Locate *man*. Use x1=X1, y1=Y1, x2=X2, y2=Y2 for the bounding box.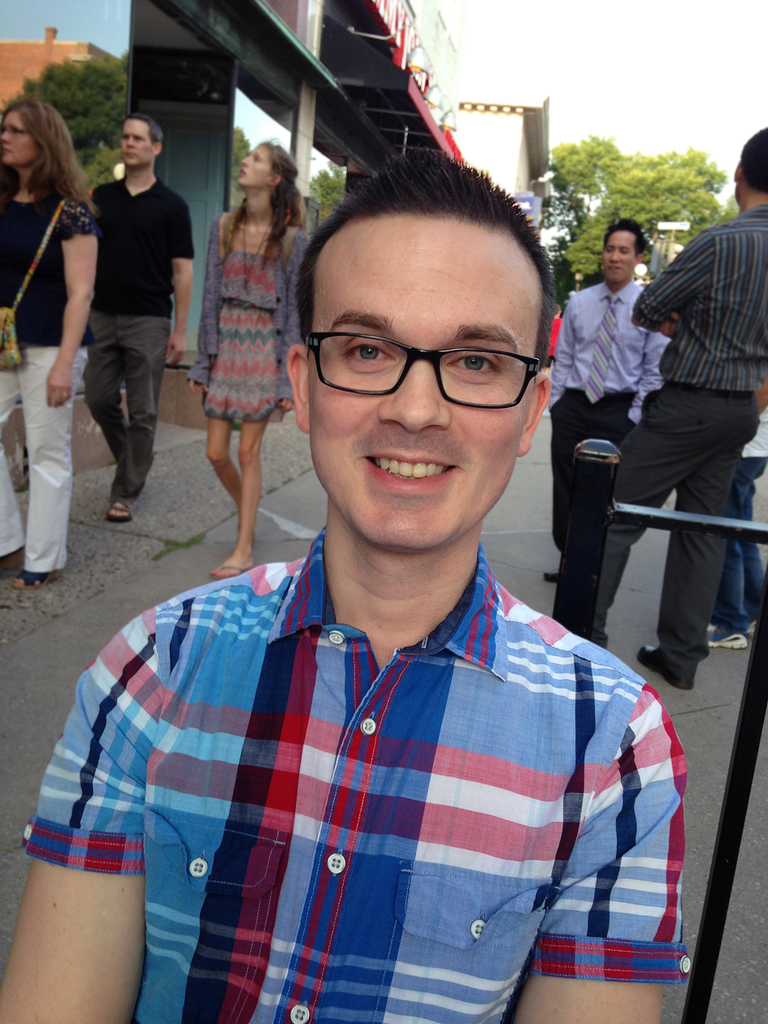
x1=591, y1=126, x2=767, y2=692.
